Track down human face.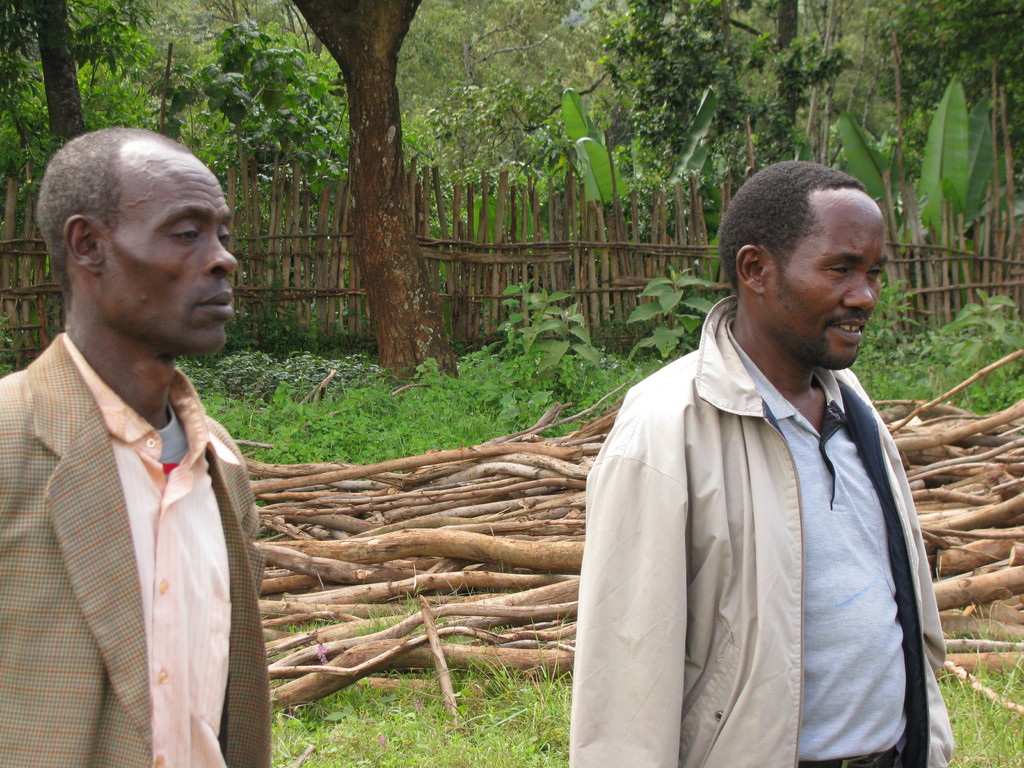
Tracked to <bbox>765, 205, 887, 363</bbox>.
